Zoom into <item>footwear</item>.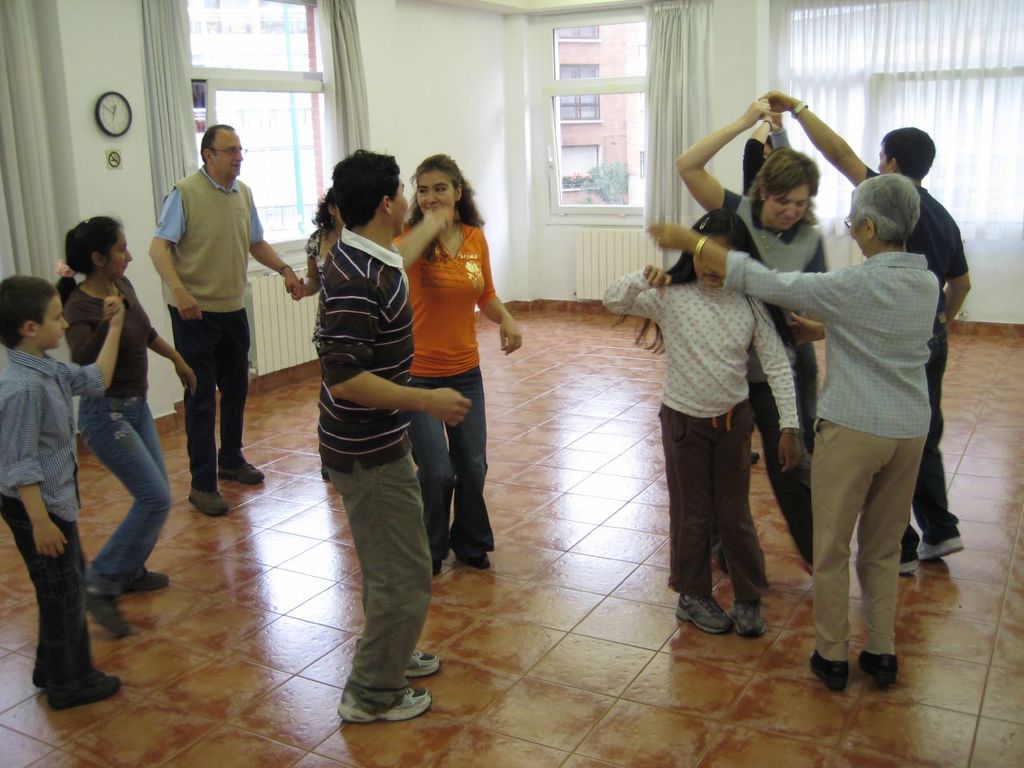
Zoom target: <region>920, 522, 968, 554</region>.
